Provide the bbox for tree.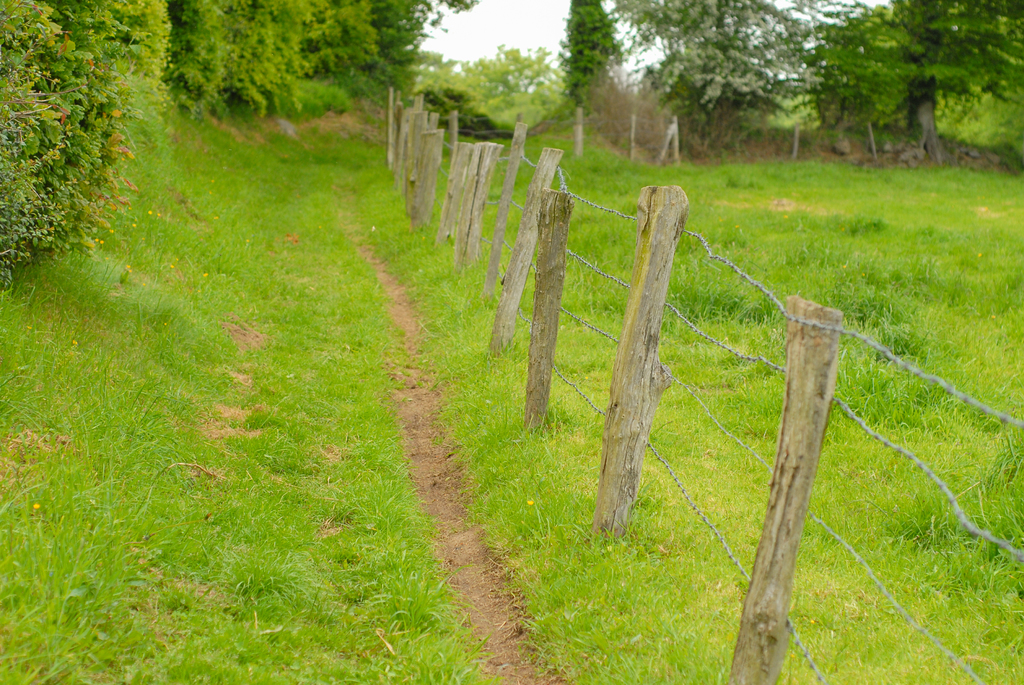
(left=886, top=0, right=1023, bottom=157).
